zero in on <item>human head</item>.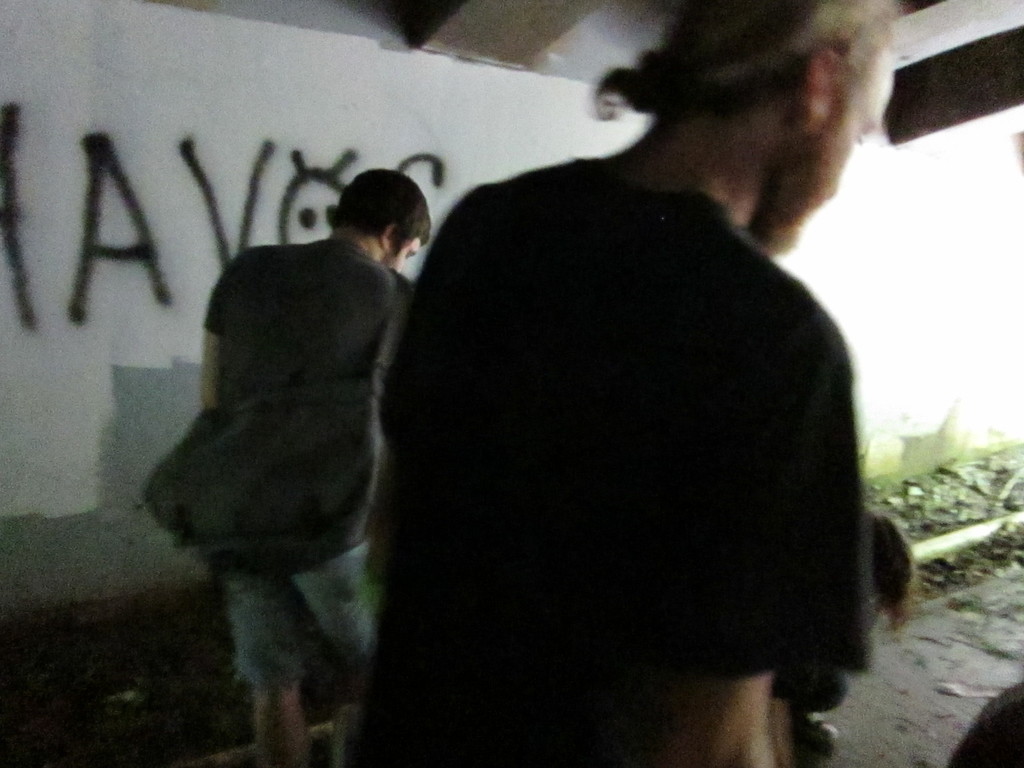
Zeroed in: region(328, 166, 432, 274).
